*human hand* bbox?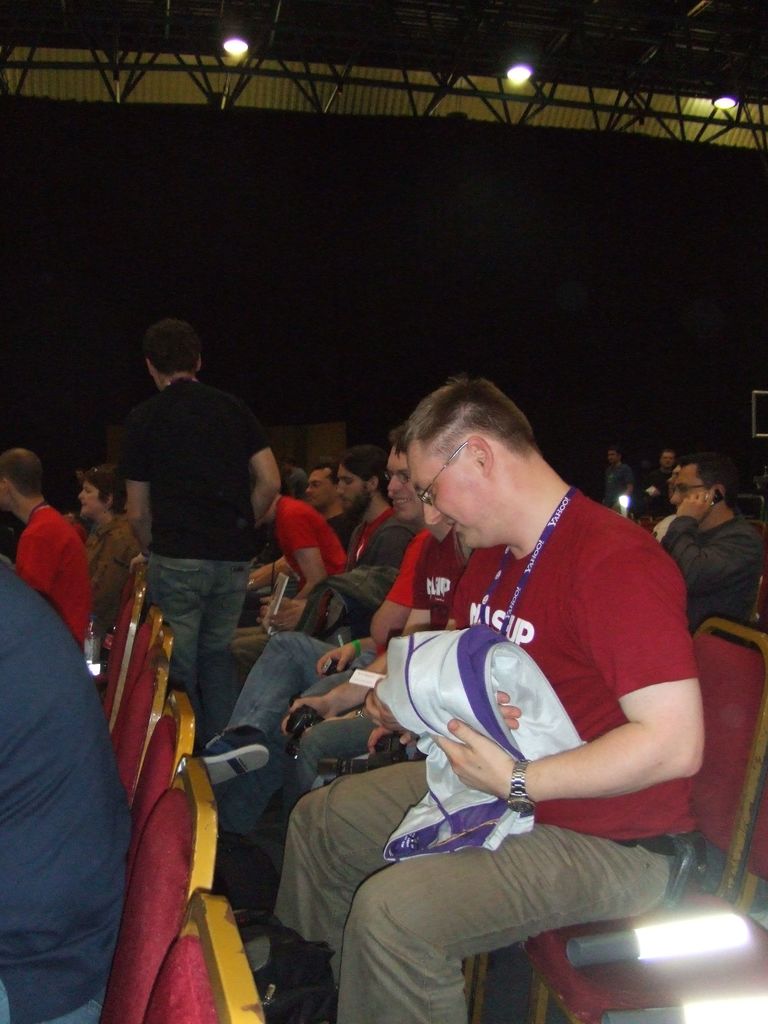
left=281, top=696, right=337, bottom=732
